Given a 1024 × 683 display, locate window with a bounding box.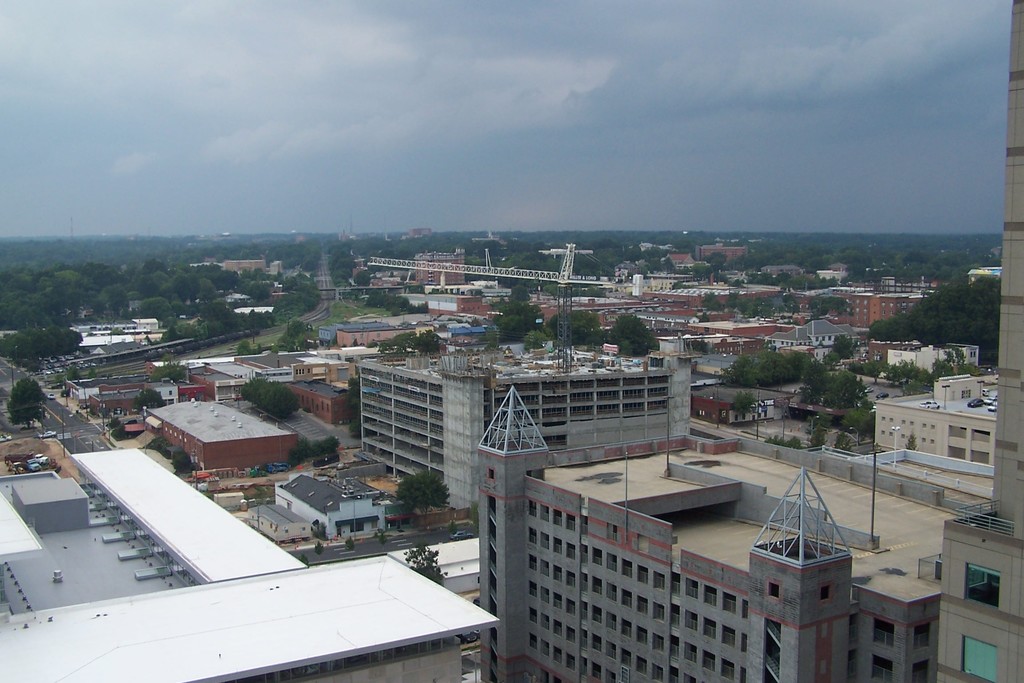
Located: detection(602, 553, 621, 572).
